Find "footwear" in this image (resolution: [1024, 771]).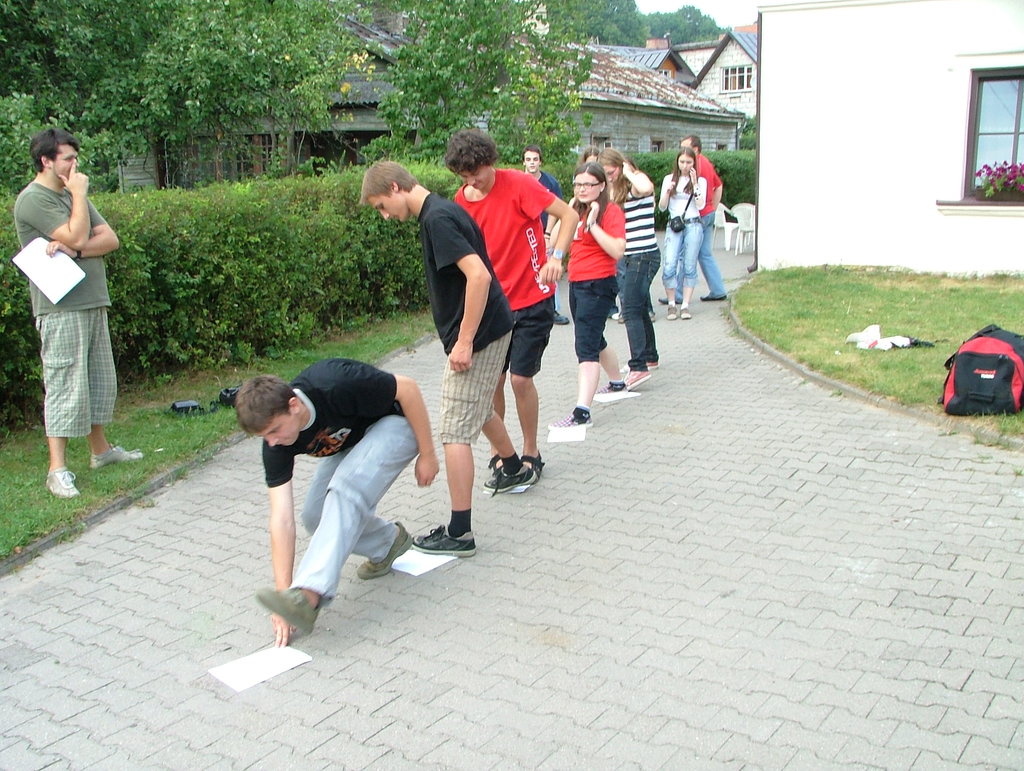
(678, 303, 692, 321).
